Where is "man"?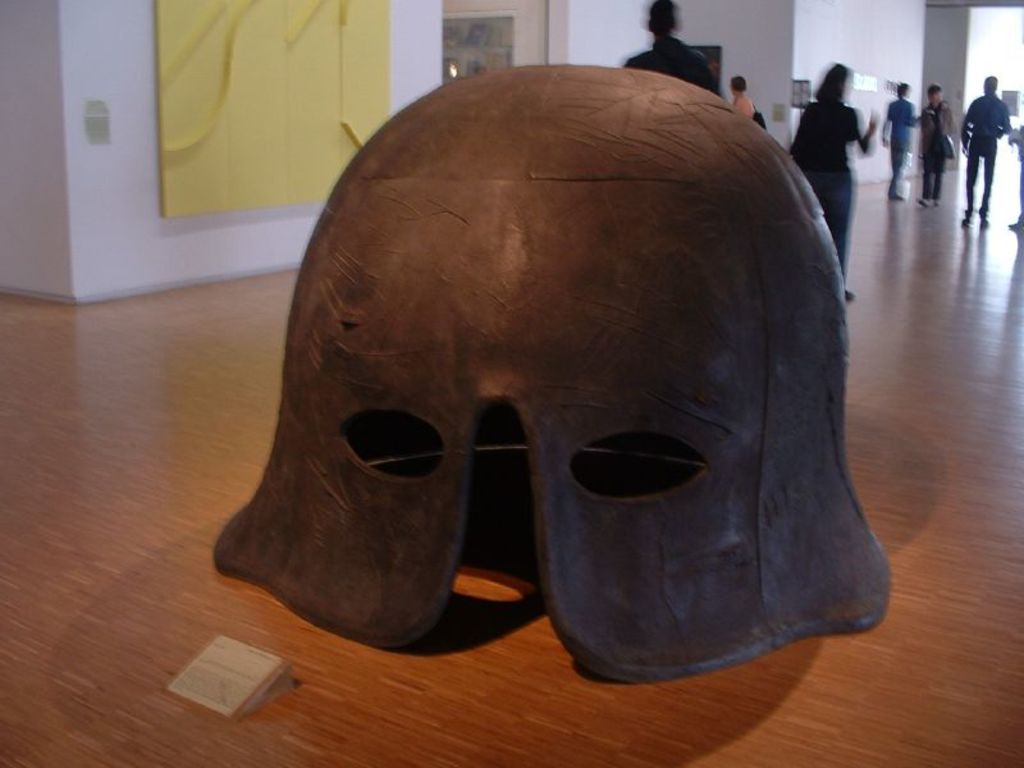
(883, 76, 922, 205).
